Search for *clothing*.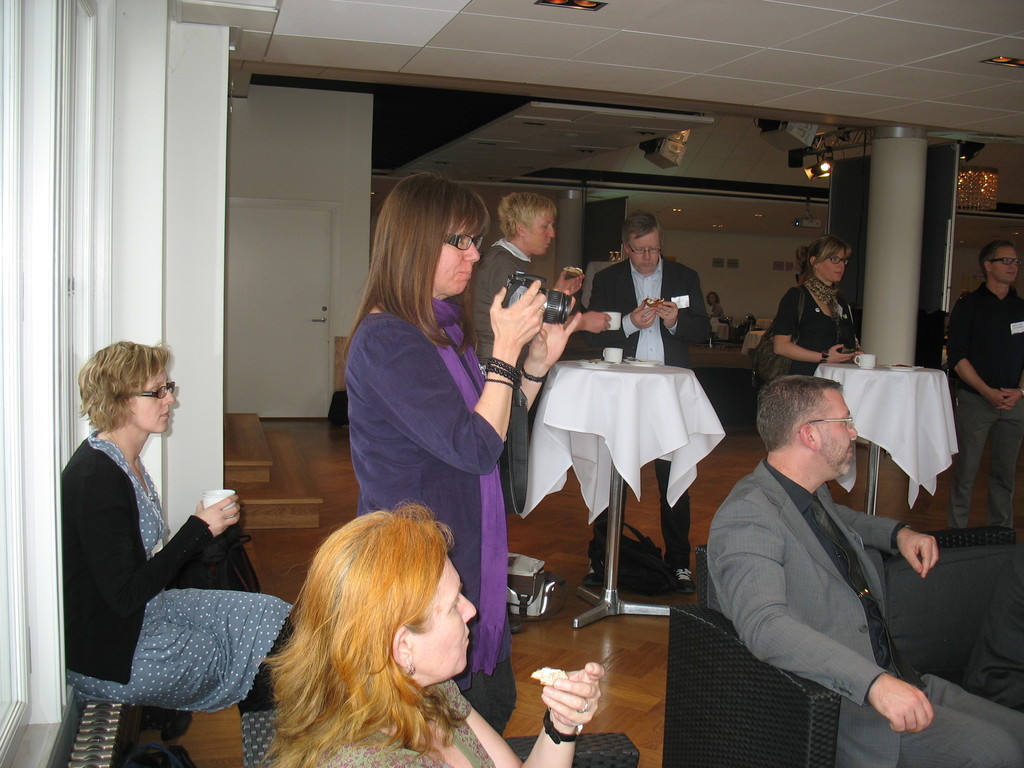
Found at <bbox>454, 232, 536, 373</bbox>.
